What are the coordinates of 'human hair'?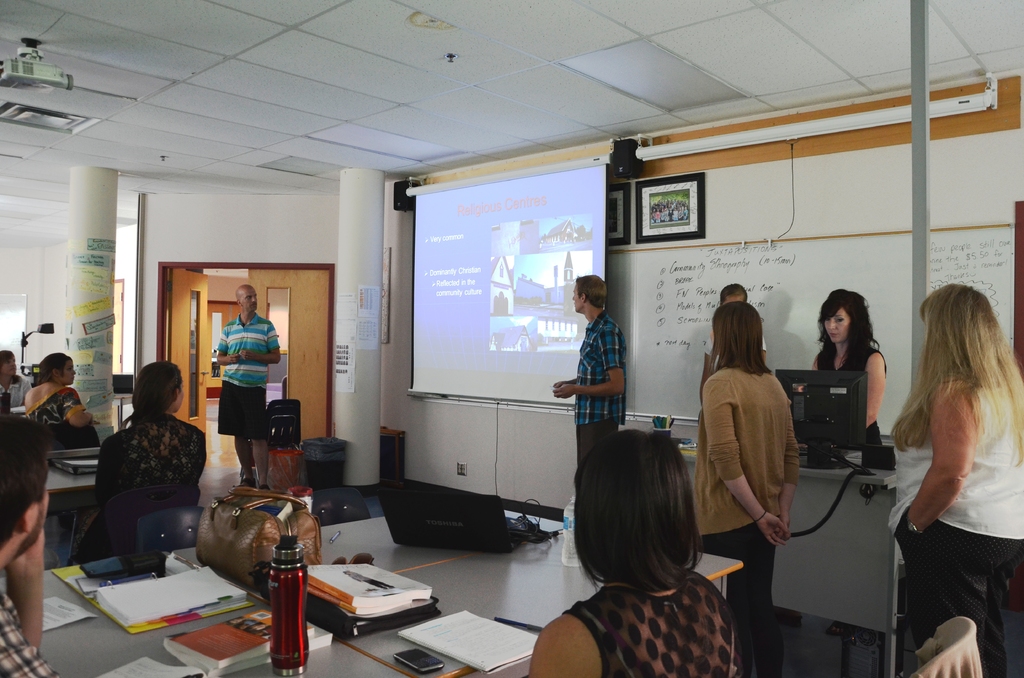
Rect(0, 410, 49, 539).
